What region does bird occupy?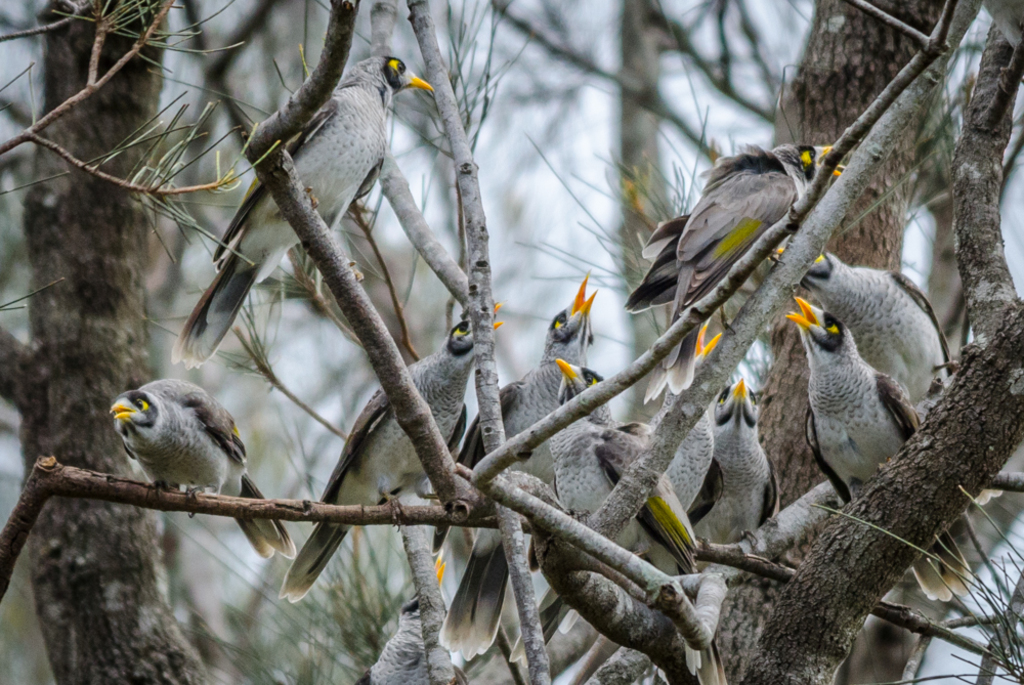
[110, 375, 297, 563].
